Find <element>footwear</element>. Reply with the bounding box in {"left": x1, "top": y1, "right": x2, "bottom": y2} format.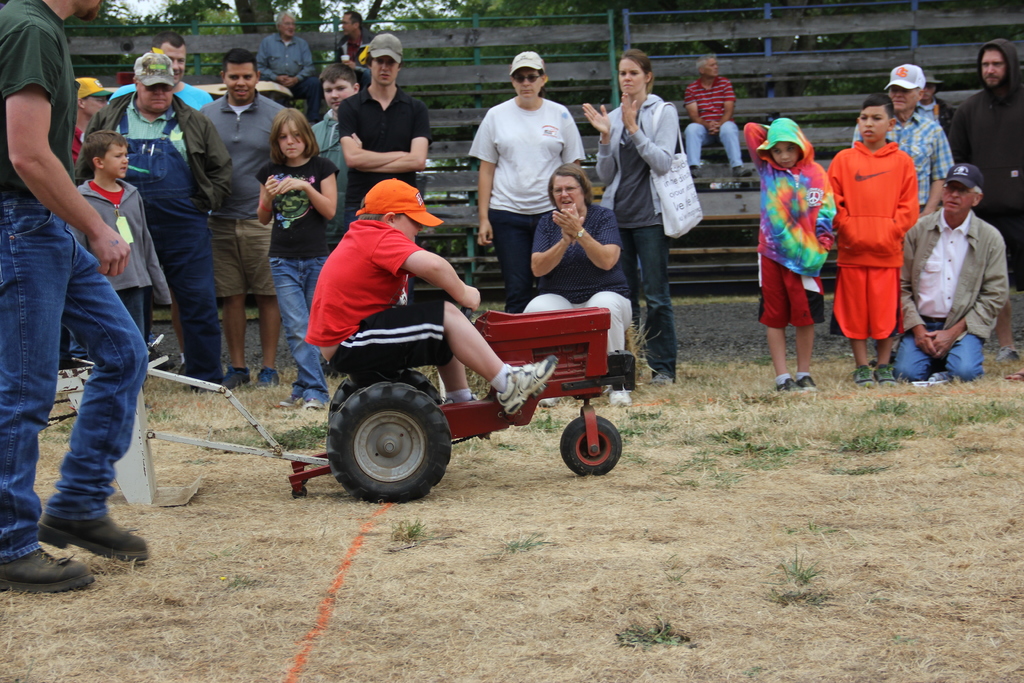
{"left": 689, "top": 168, "right": 700, "bottom": 180}.
